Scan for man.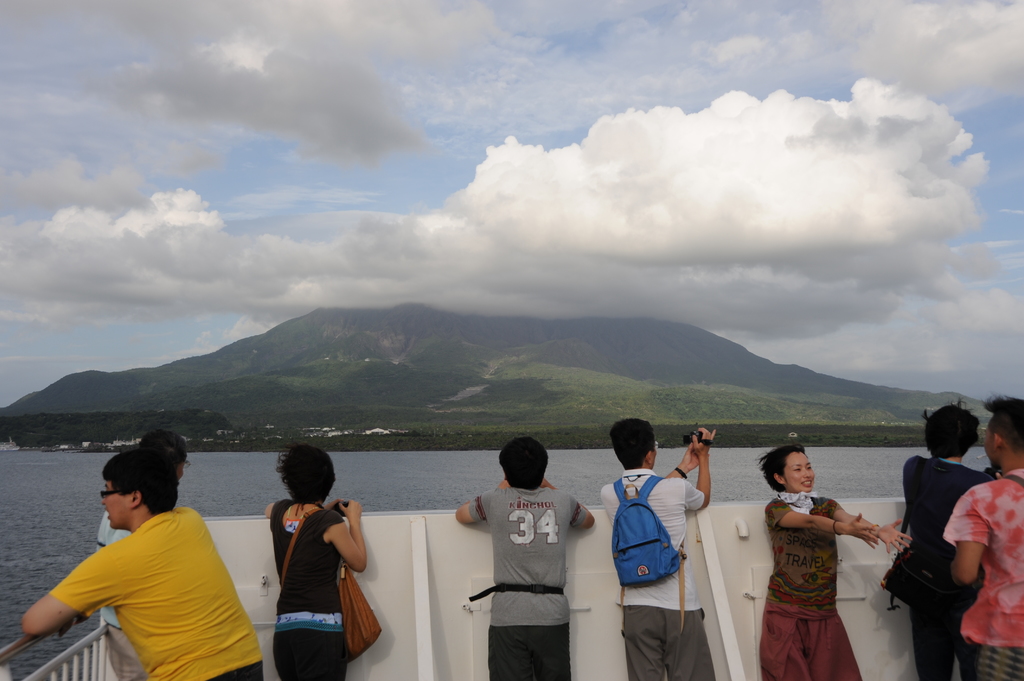
Scan result: (597, 421, 718, 680).
